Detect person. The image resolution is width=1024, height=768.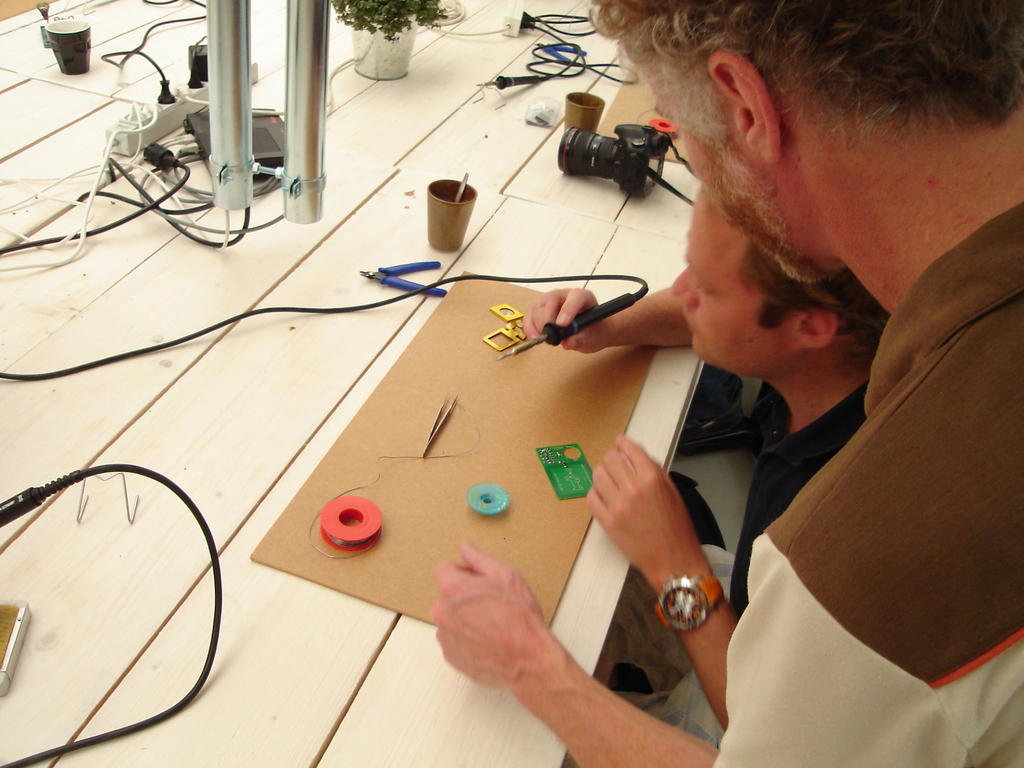
(left=526, top=180, right=884, bottom=741).
